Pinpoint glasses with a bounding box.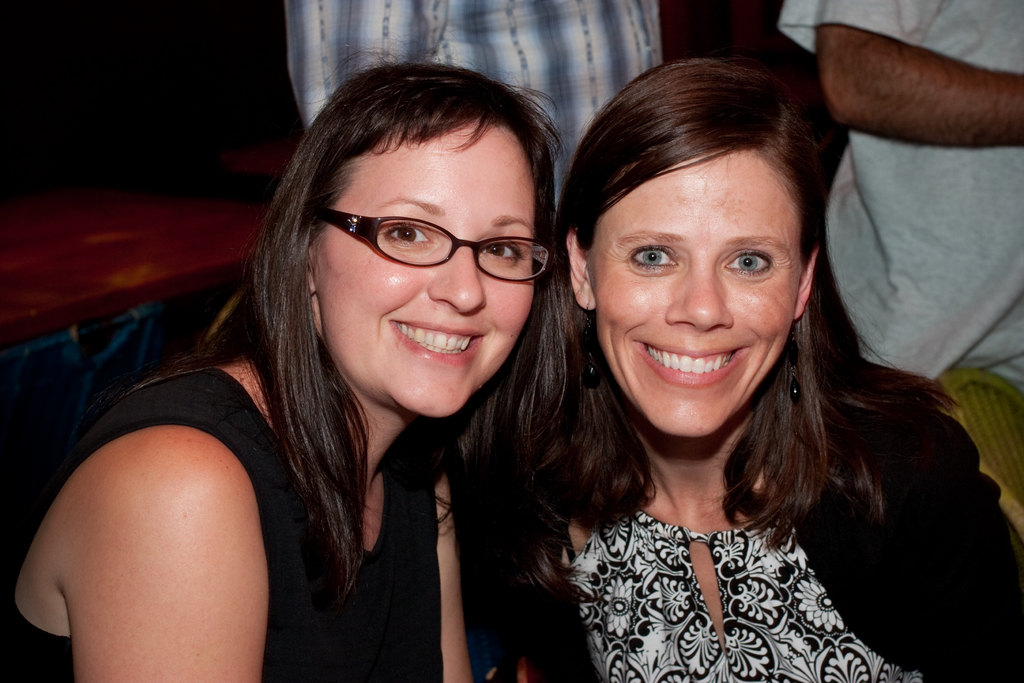
locate(312, 199, 551, 282).
